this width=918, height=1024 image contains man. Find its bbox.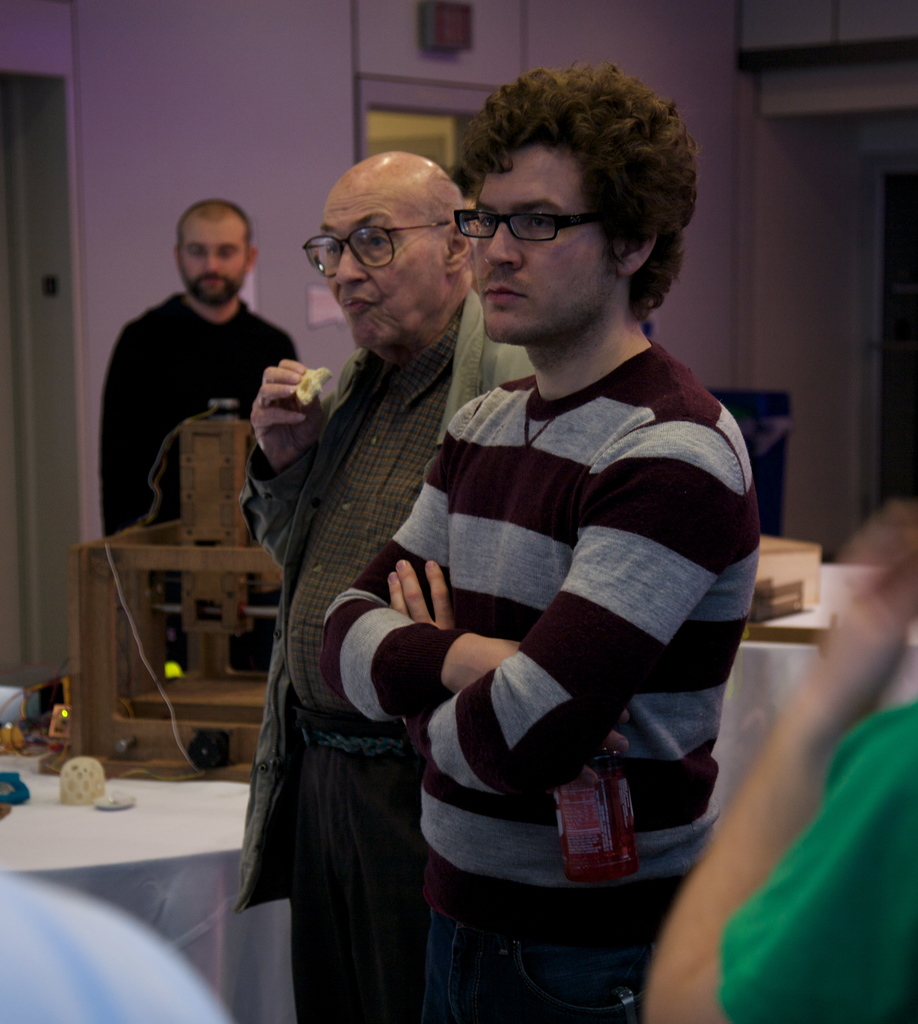
select_region(227, 151, 537, 1023).
